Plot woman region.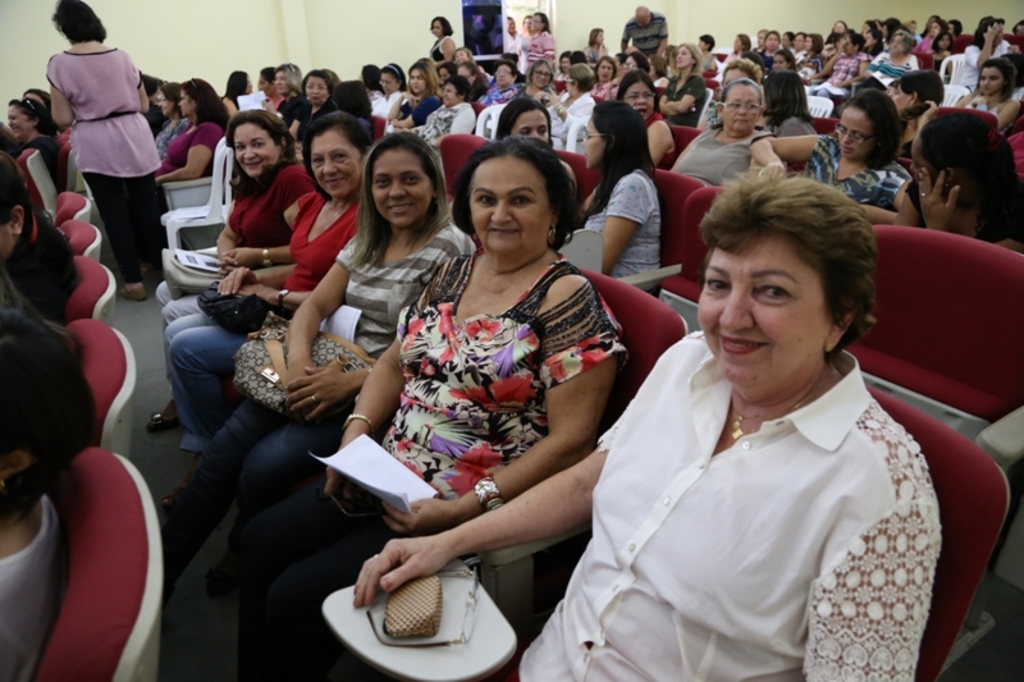
Plotted at <bbox>168, 109, 372, 456</bbox>.
